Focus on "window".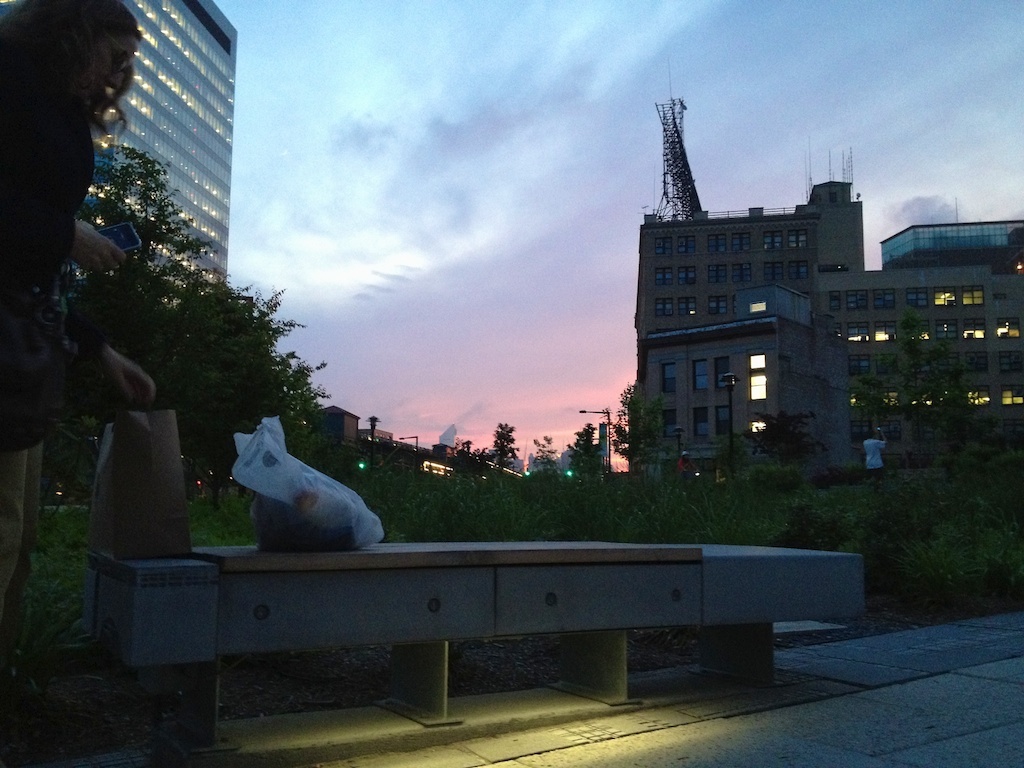
Focused at locate(967, 349, 986, 375).
